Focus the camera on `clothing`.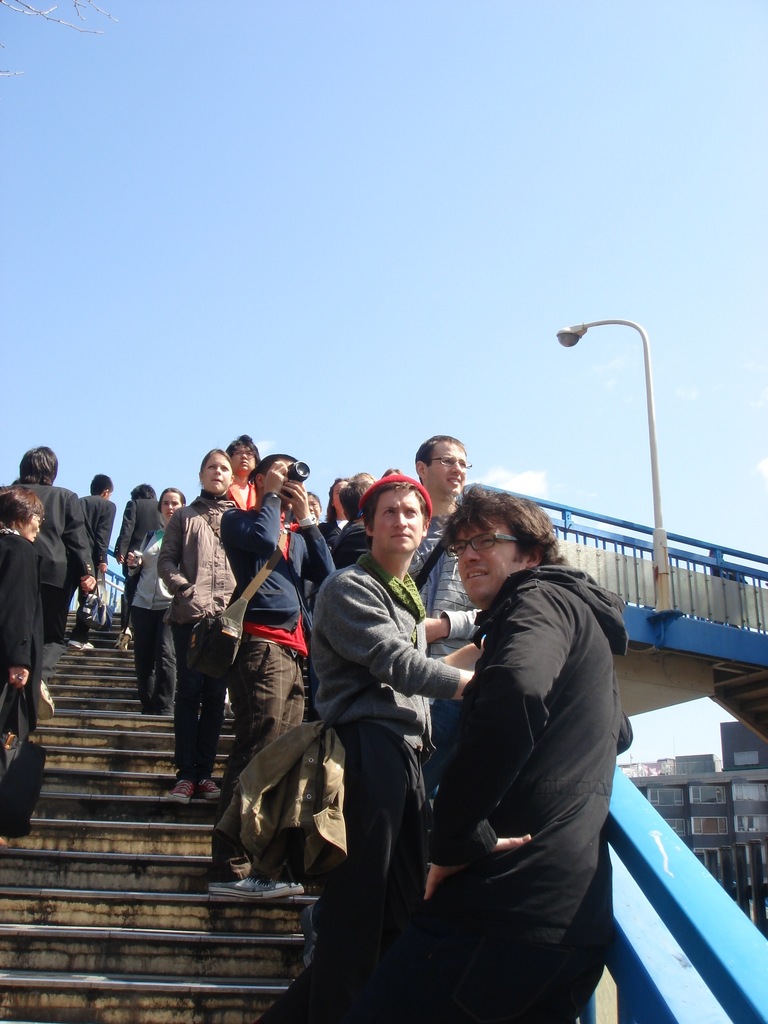
Focus region: (x1=156, y1=490, x2=240, y2=784).
